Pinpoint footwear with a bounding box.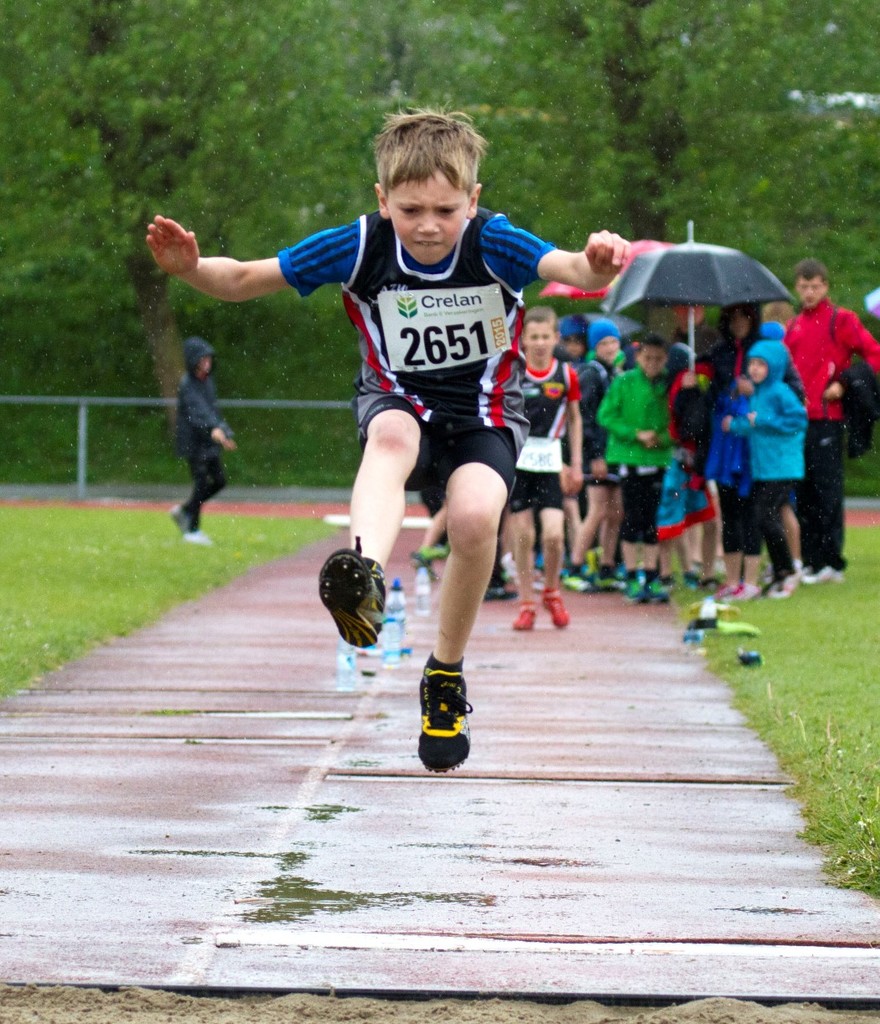
(717,585,762,601).
